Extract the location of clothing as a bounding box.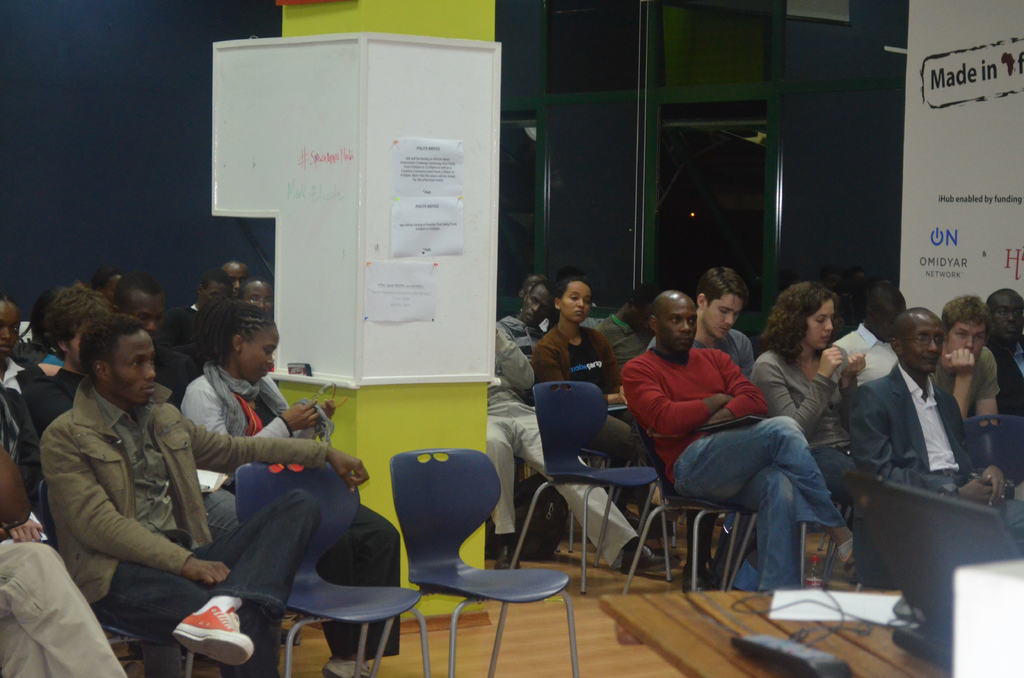
<bbox>929, 331, 1001, 417</bbox>.
